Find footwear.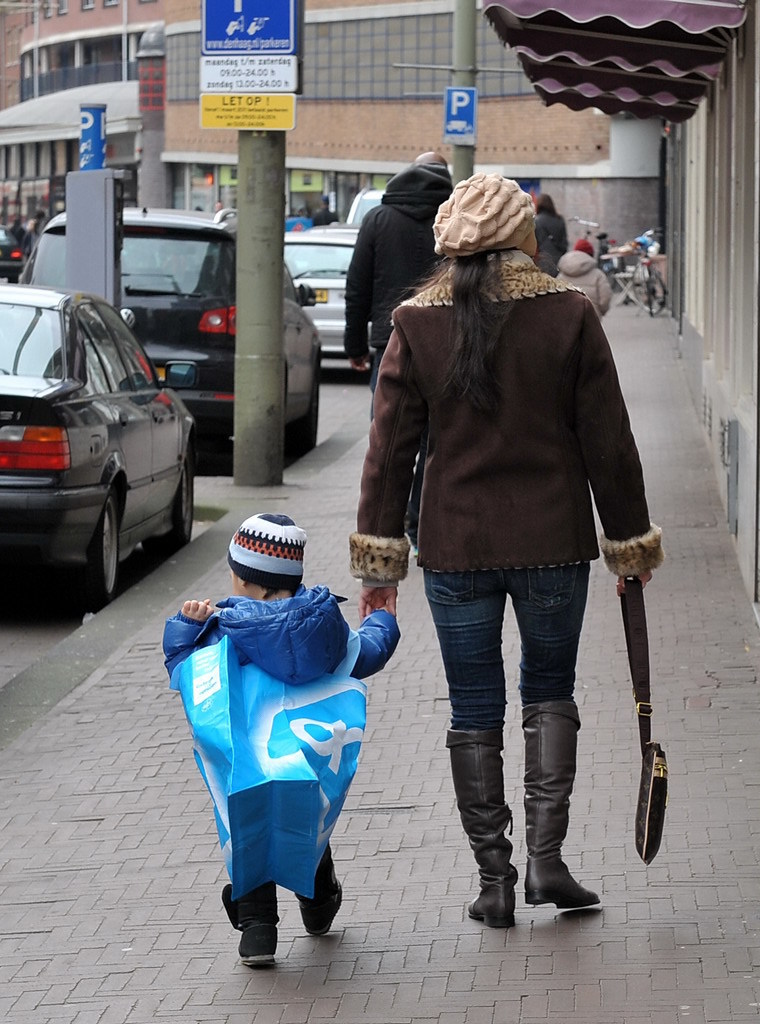
(left=521, top=701, right=598, bottom=910).
